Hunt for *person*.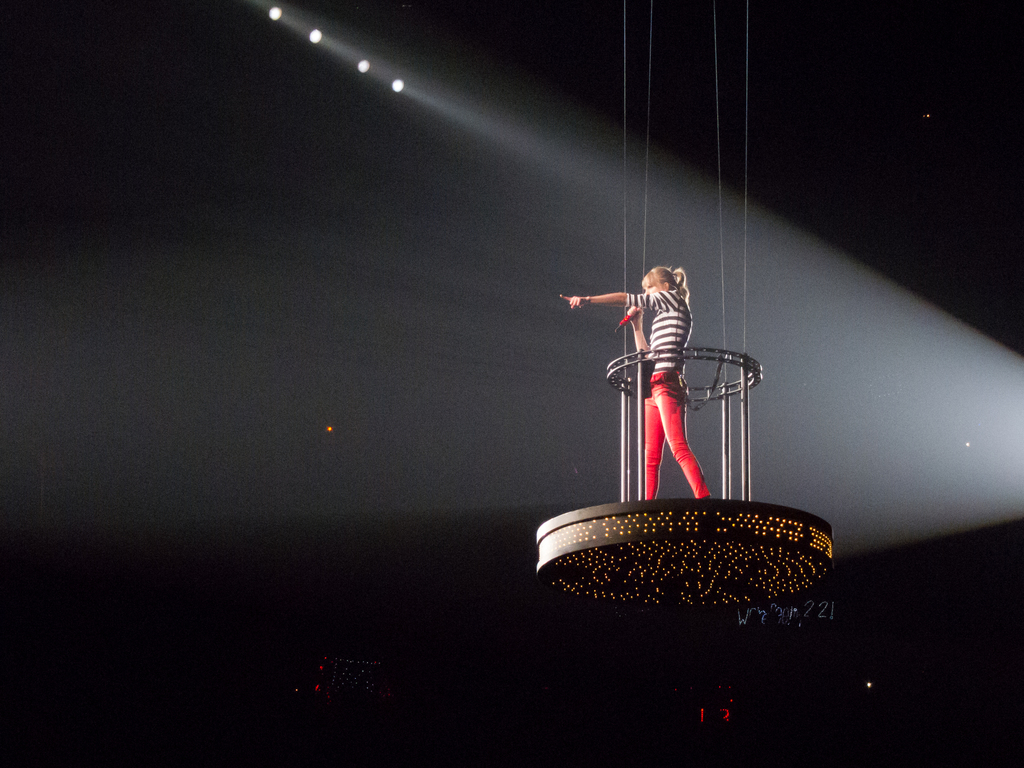
Hunted down at (557, 266, 710, 502).
